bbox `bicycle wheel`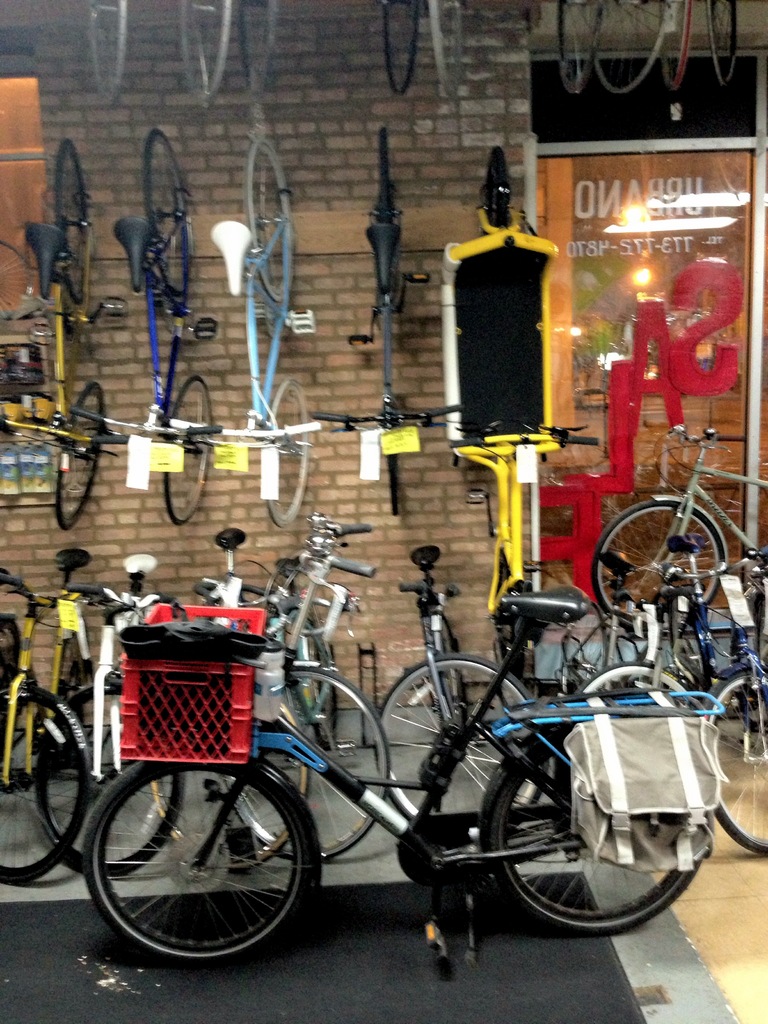
[left=234, top=0, right=276, bottom=92]
